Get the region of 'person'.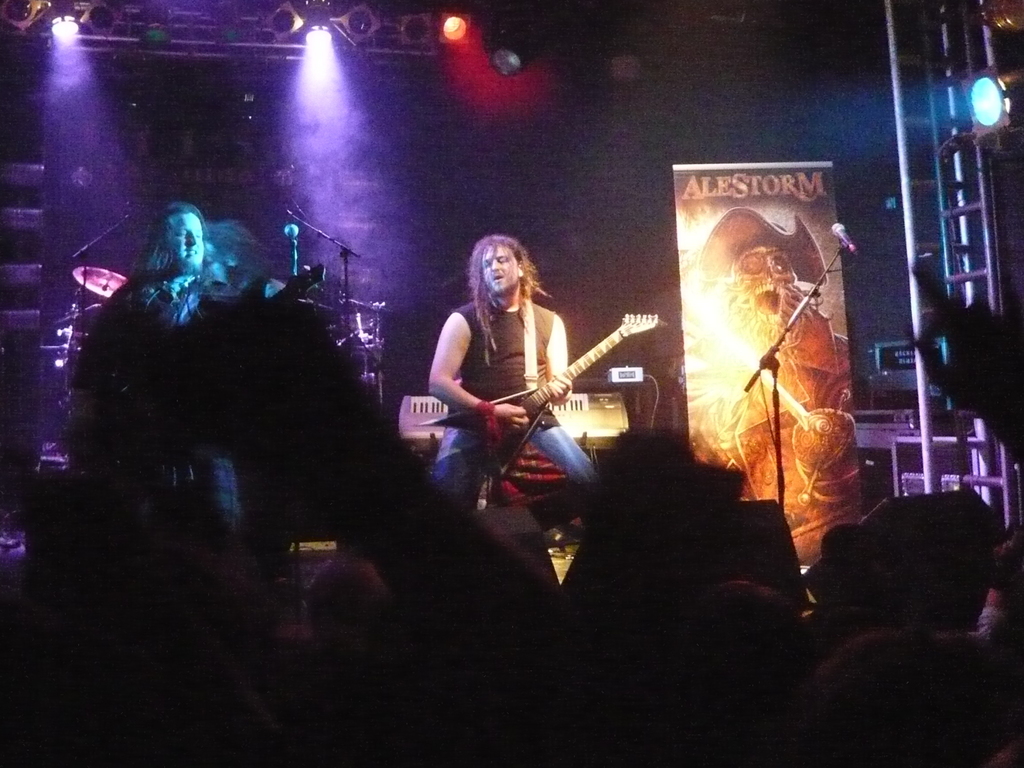
[left=88, top=203, right=244, bottom=535].
